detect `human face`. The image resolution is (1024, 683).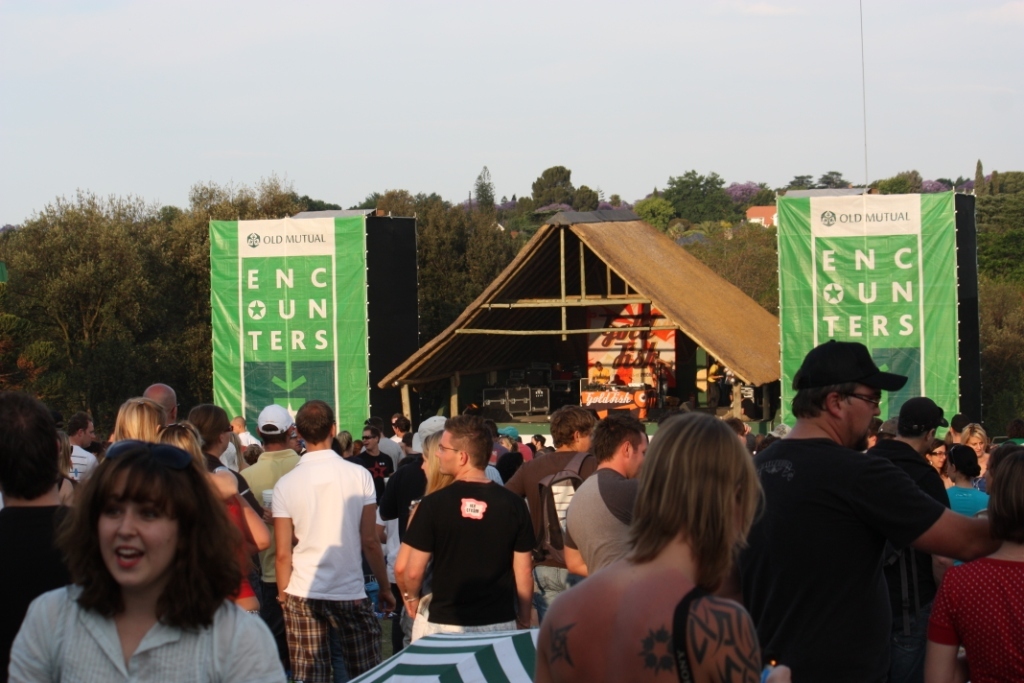
detection(629, 430, 647, 474).
